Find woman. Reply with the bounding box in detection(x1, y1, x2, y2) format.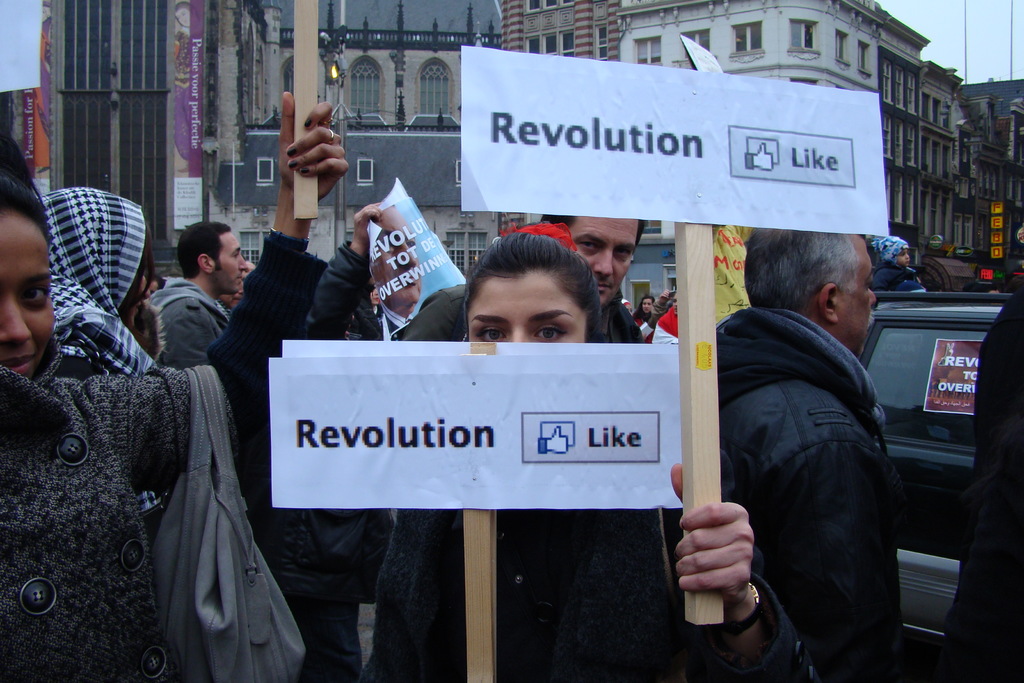
detection(0, 92, 350, 682).
